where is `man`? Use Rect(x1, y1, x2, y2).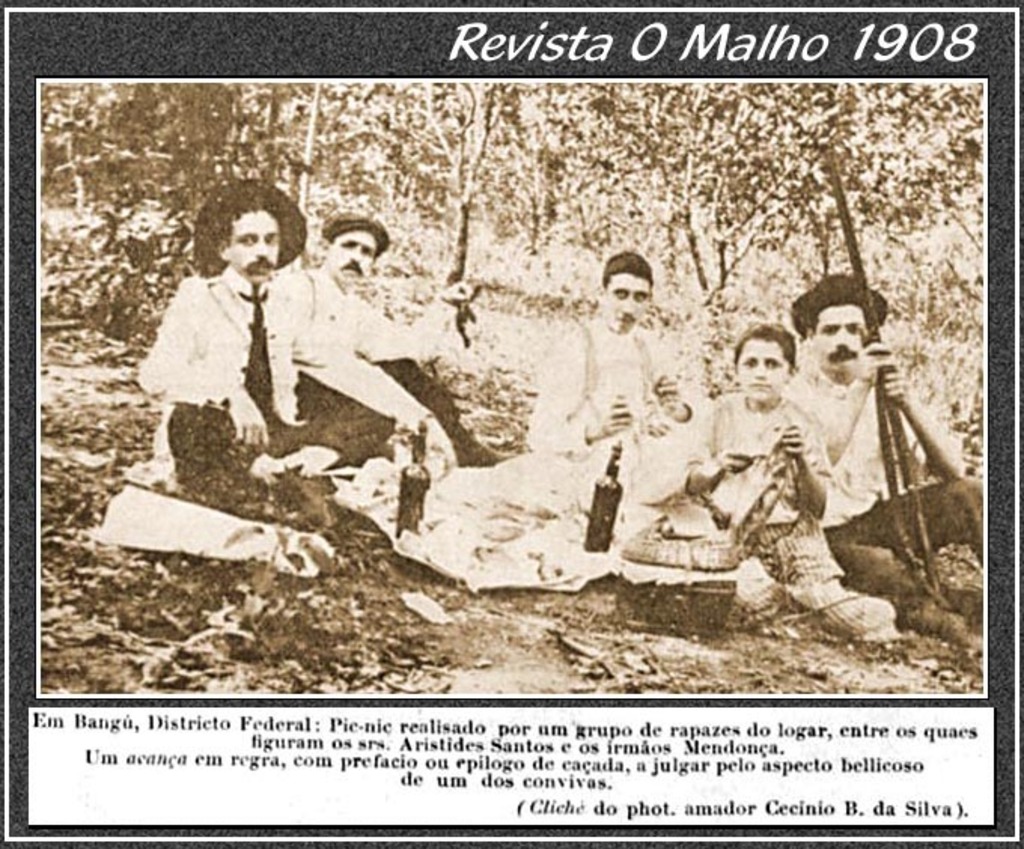
Rect(126, 173, 459, 528).
